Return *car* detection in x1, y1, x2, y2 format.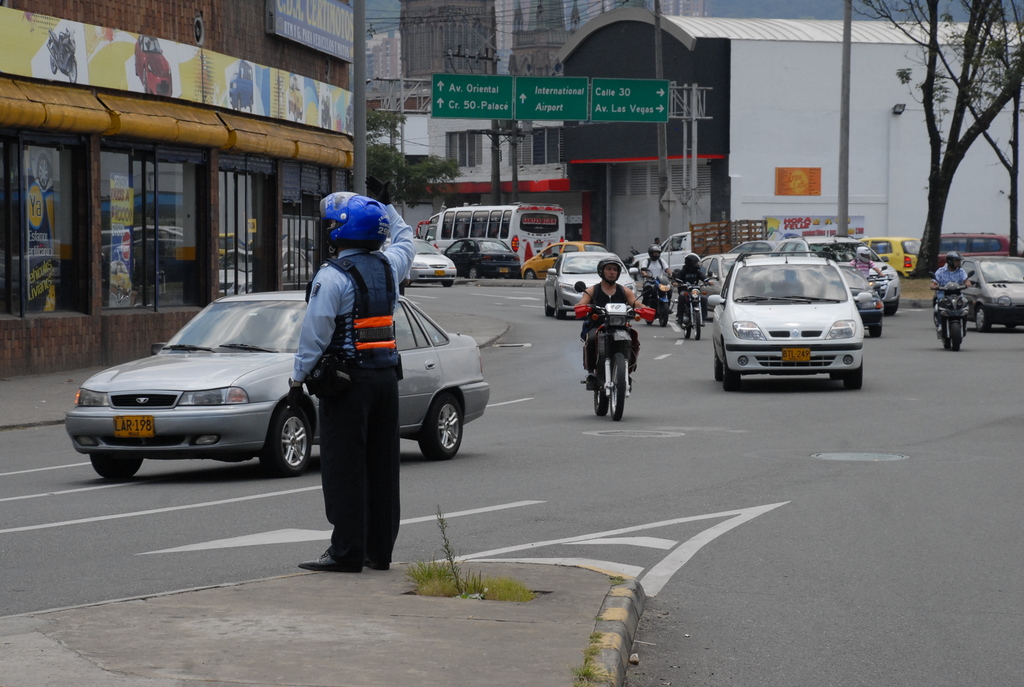
541, 253, 639, 322.
